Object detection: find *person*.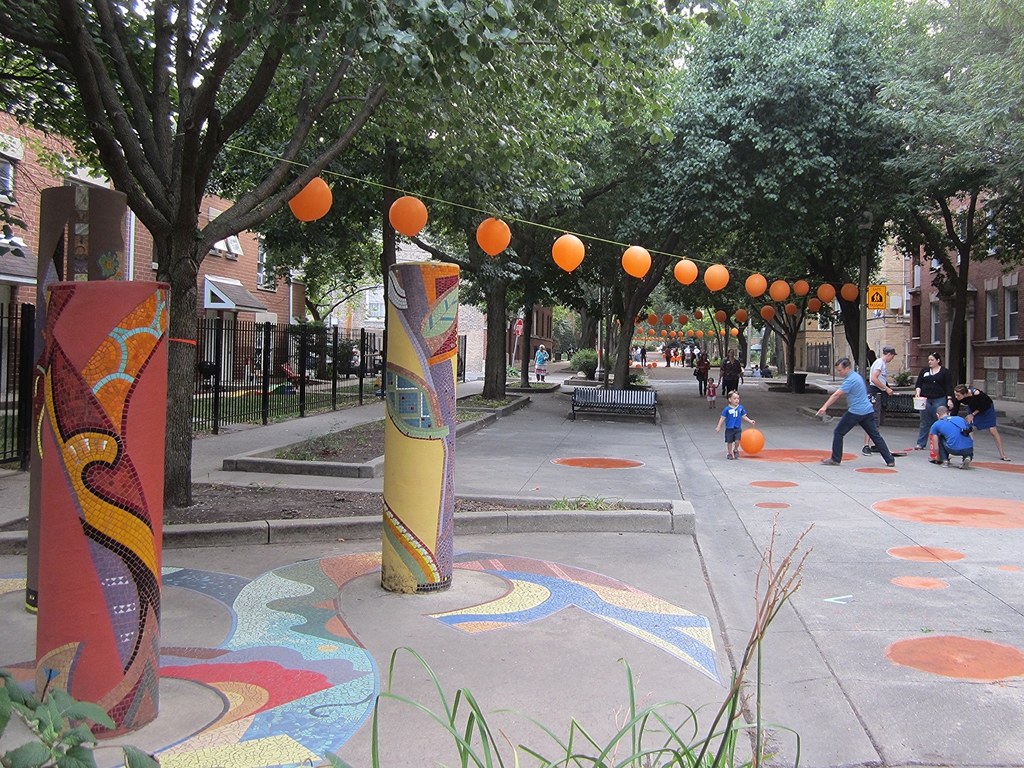
950, 386, 1010, 463.
